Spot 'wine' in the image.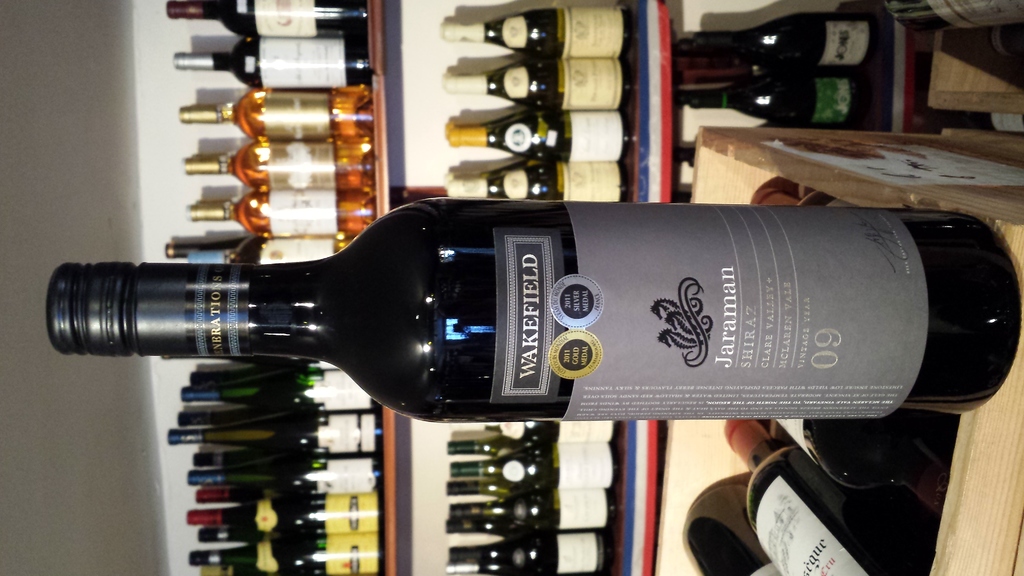
'wine' found at detection(192, 444, 292, 467).
